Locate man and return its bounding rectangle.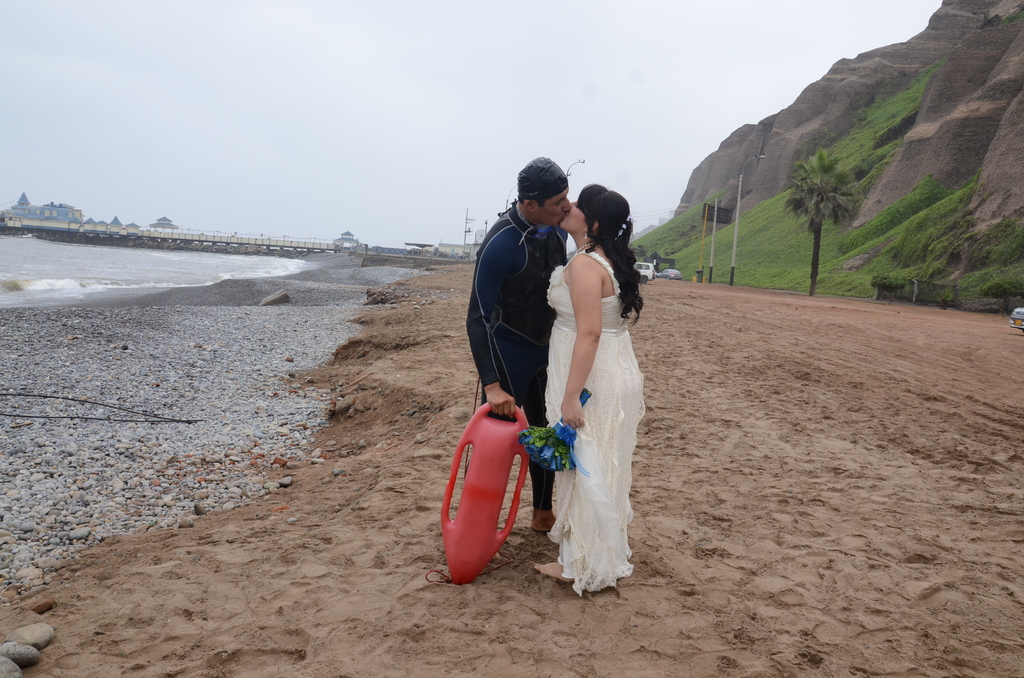
[462,152,574,532].
